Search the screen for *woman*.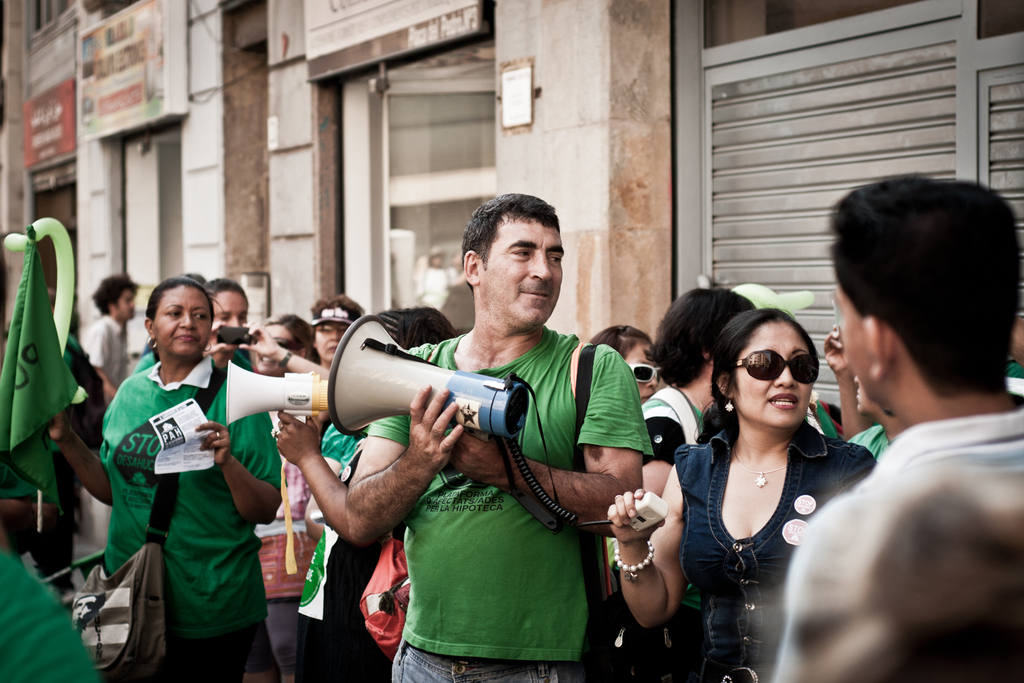
Found at bbox(45, 276, 282, 682).
